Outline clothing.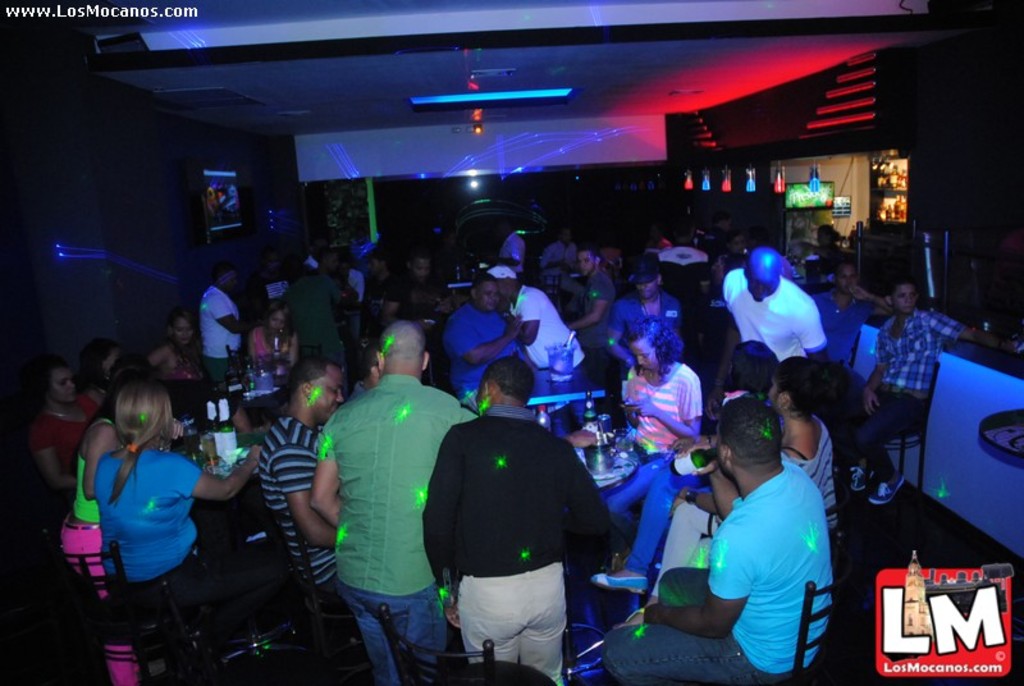
Outline: bbox=(256, 424, 344, 595).
